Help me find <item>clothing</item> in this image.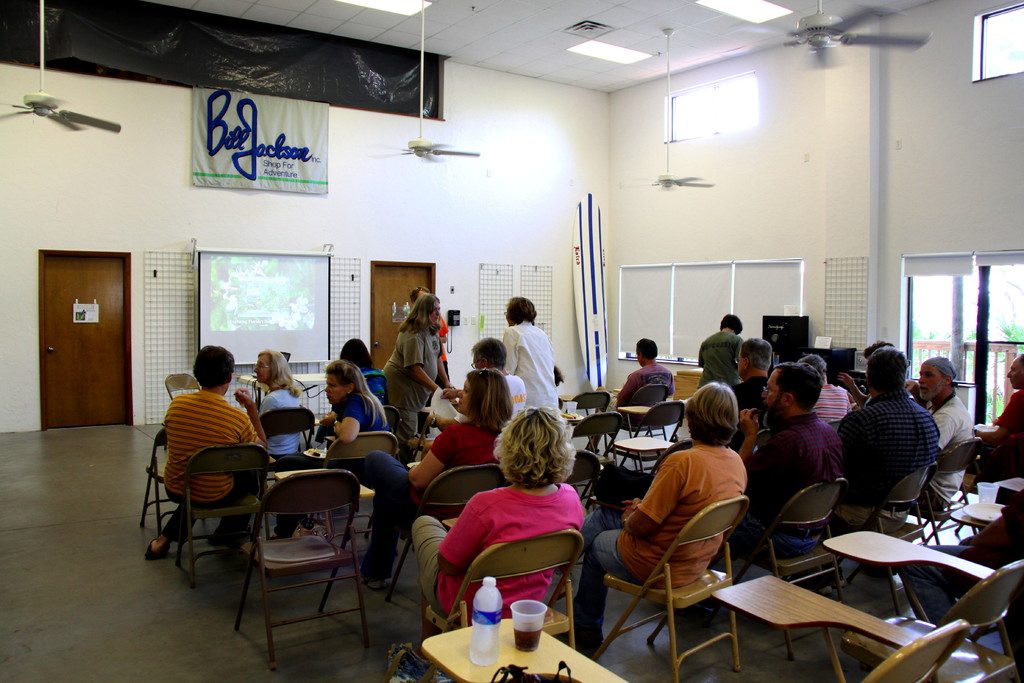
Found it: bbox=(753, 416, 840, 562).
